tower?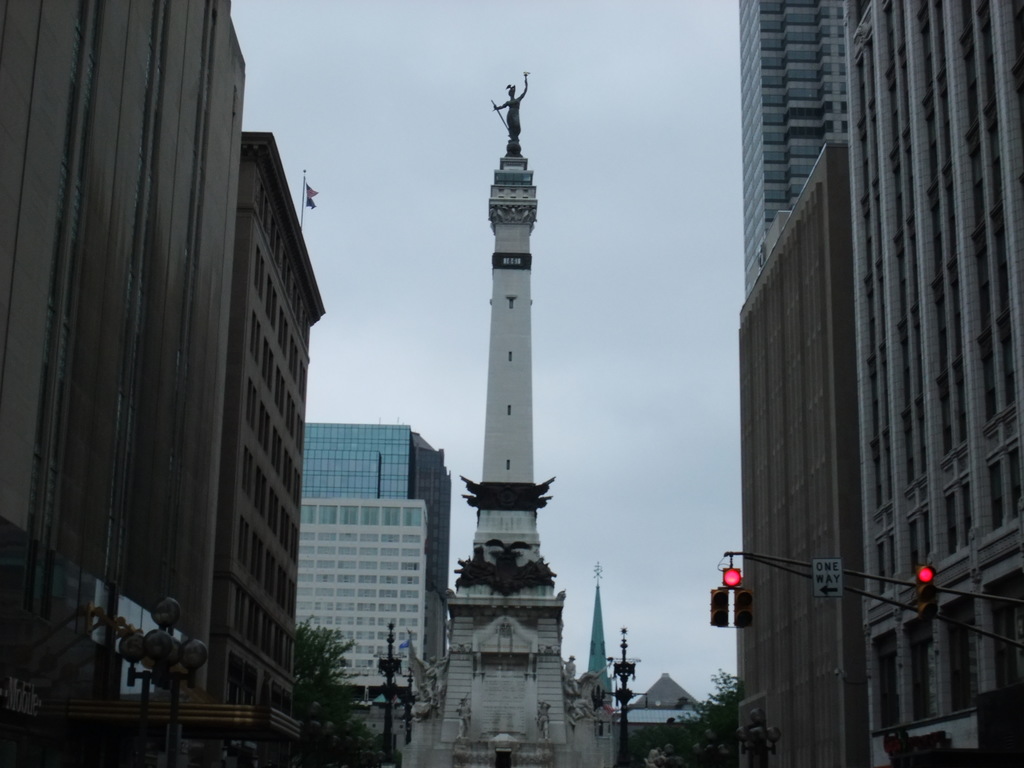
x1=223 y1=126 x2=331 y2=761
